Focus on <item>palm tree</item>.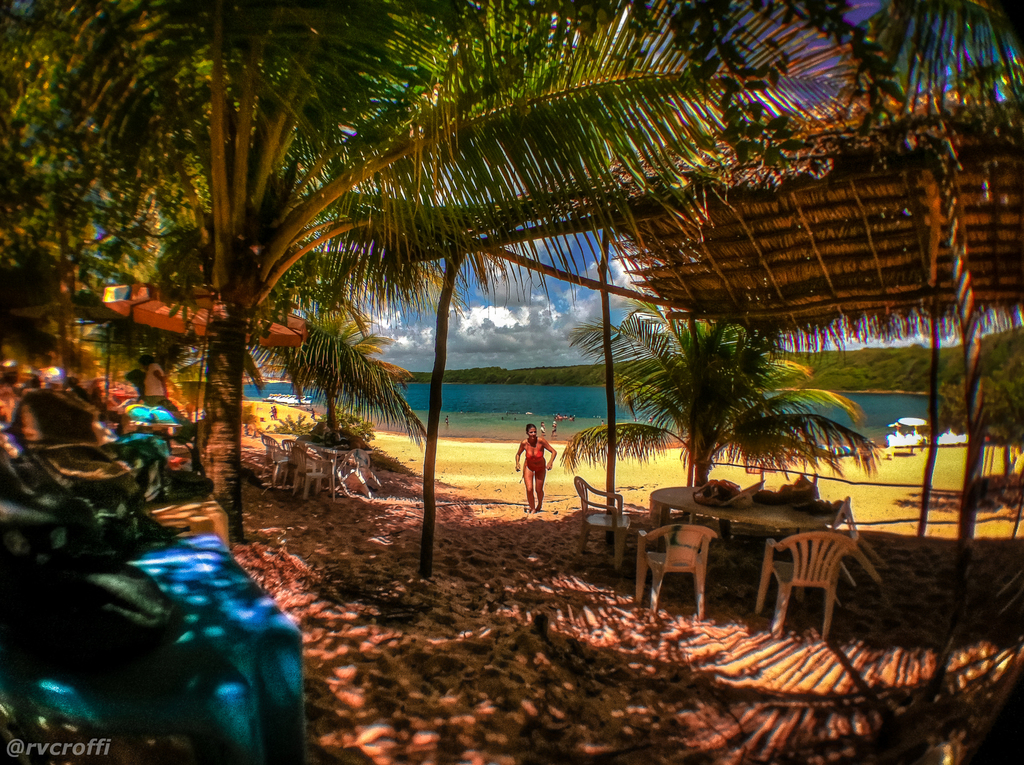
Focused at <region>596, 311, 870, 543</region>.
